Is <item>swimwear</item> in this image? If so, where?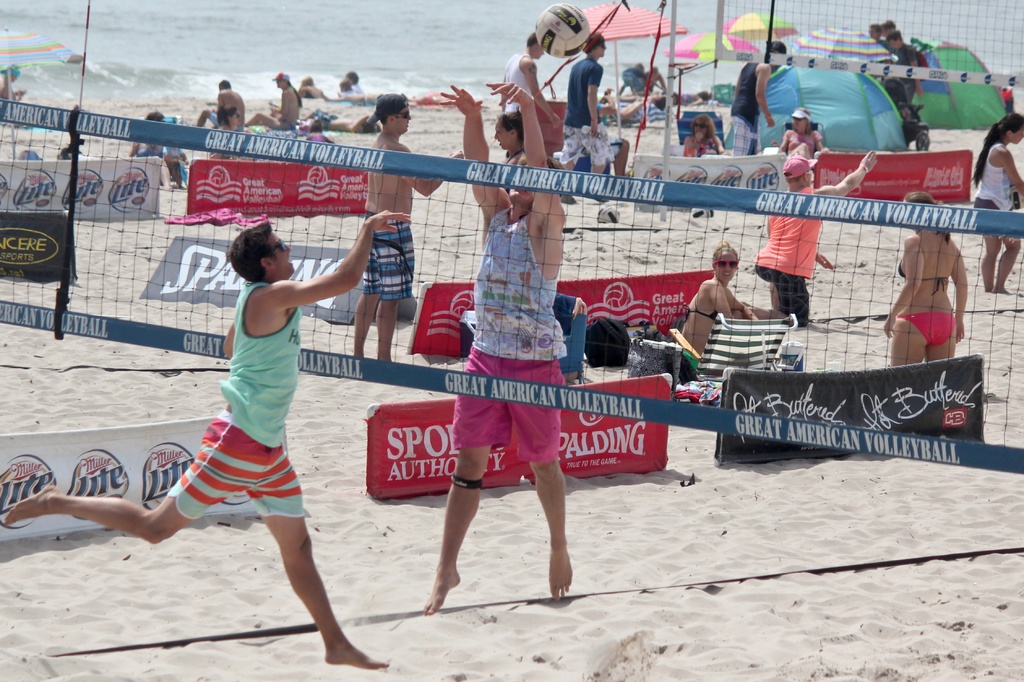
Yes, at {"left": 364, "top": 207, "right": 413, "bottom": 296}.
